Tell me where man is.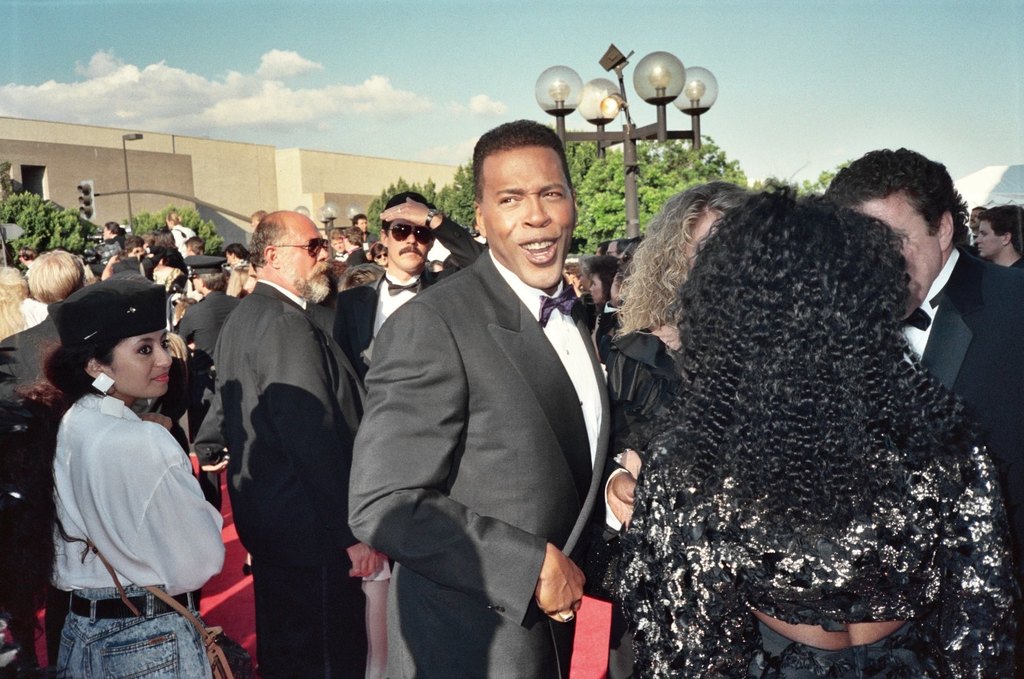
man is at <box>328,192,484,376</box>.
